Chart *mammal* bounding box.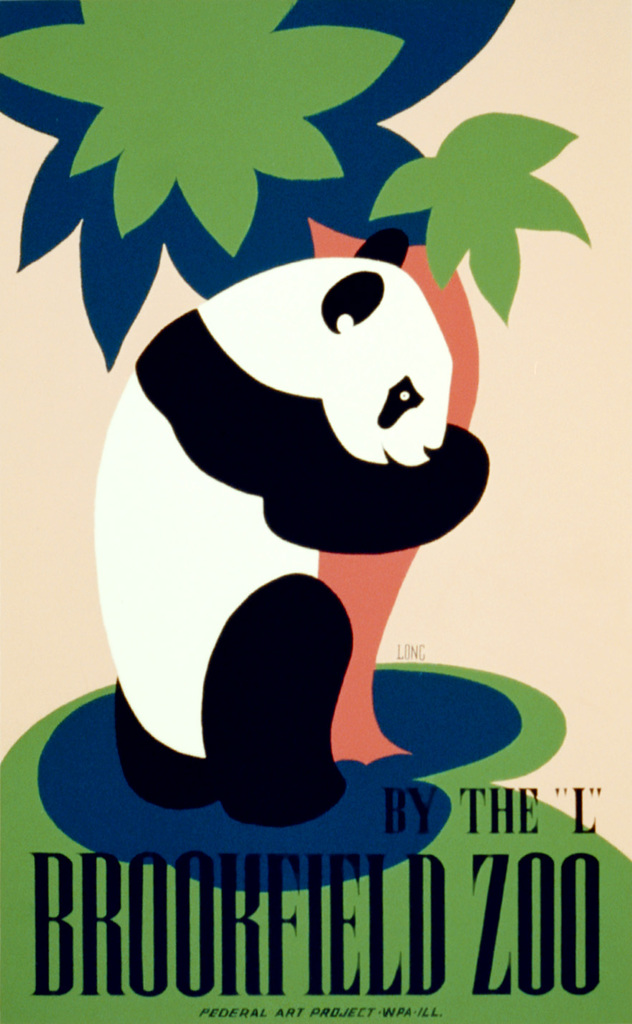
Charted: [35,97,537,965].
